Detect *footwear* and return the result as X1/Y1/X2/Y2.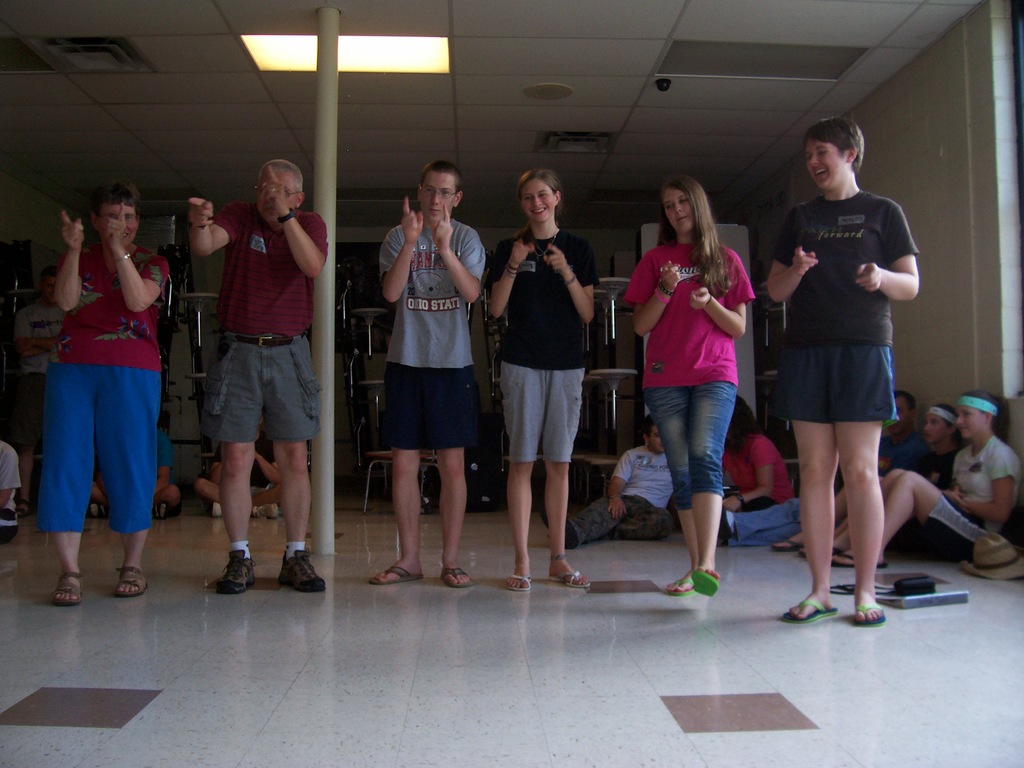
439/566/477/590.
